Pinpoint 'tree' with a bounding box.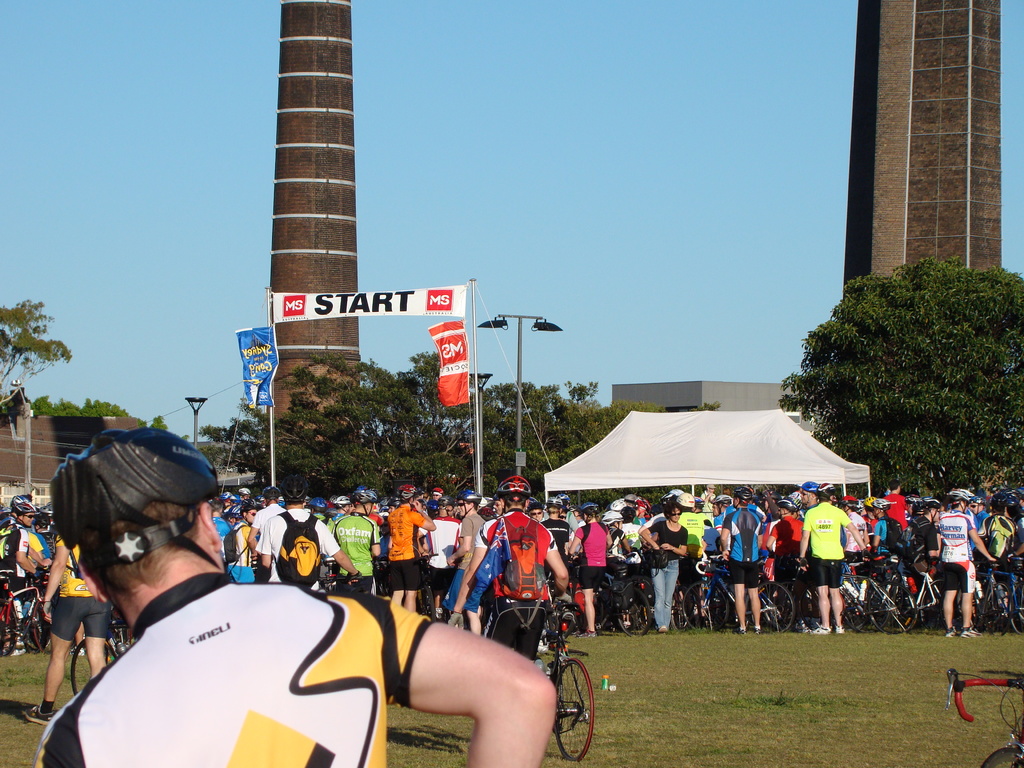
<bbox>488, 373, 668, 499</bbox>.
